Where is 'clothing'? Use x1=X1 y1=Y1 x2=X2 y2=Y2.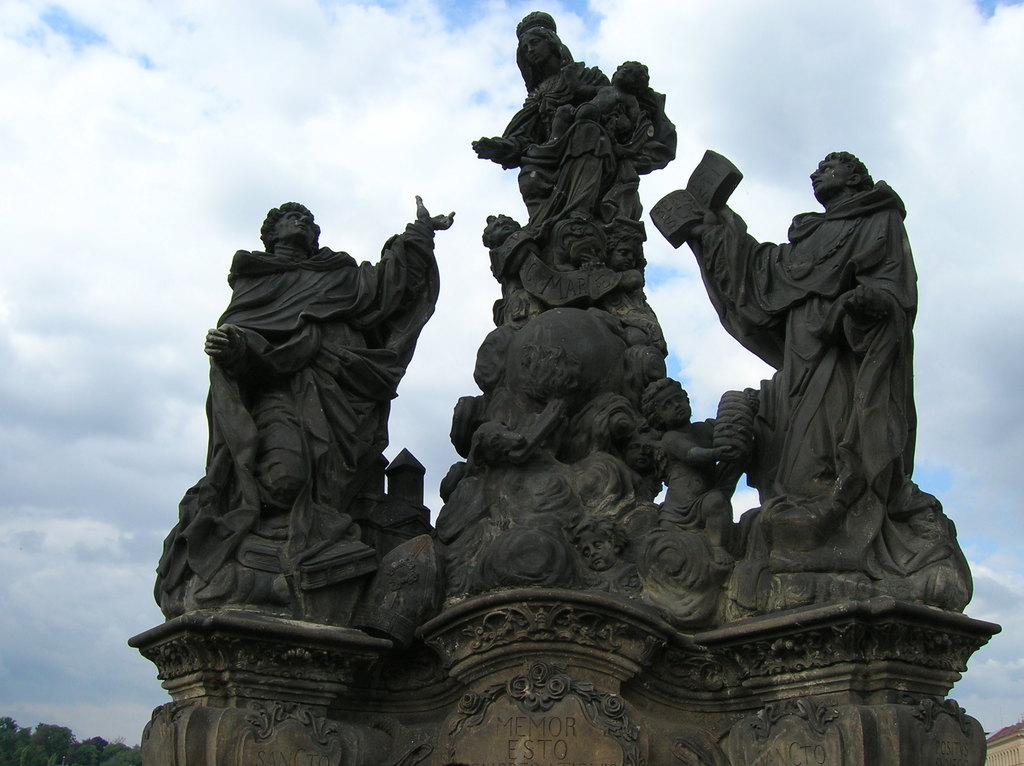
x1=490 y1=62 x2=651 y2=231.
